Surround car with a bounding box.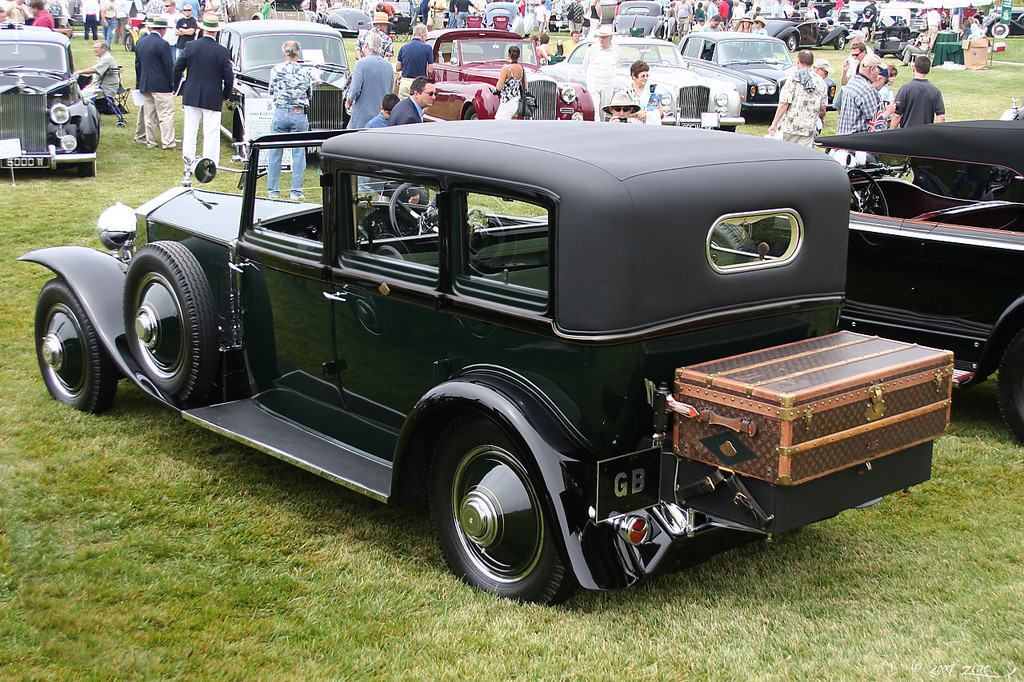
l=678, t=33, r=846, b=110.
